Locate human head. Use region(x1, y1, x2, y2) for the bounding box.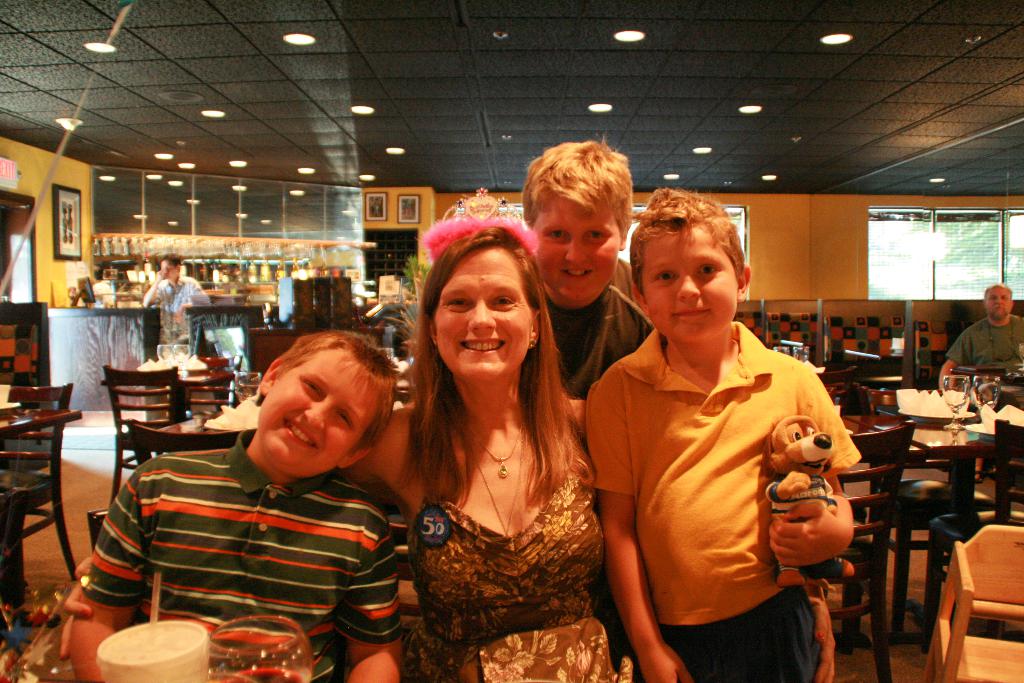
region(404, 213, 548, 371).
